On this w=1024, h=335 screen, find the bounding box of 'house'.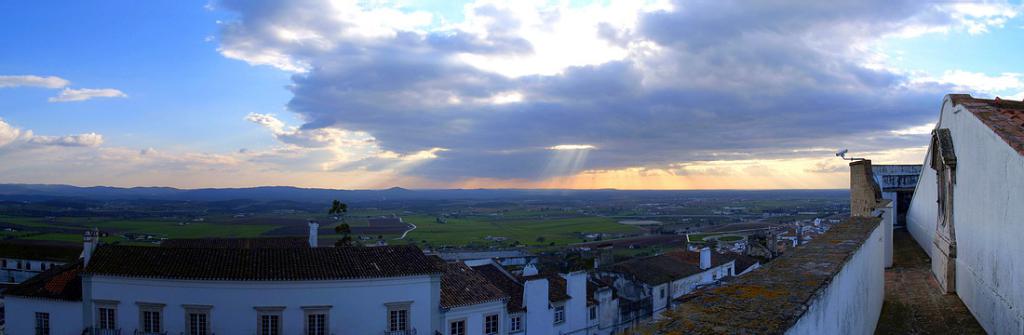
Bounding box: BBox(903, 74, 1023, 308).
